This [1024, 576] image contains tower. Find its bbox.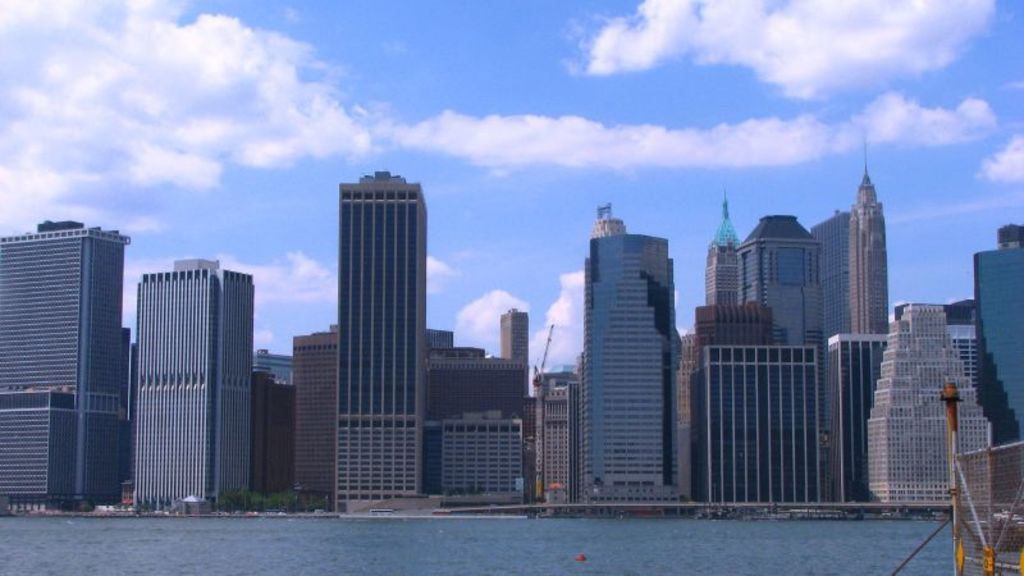
locate(704, 198, 745, 302).
